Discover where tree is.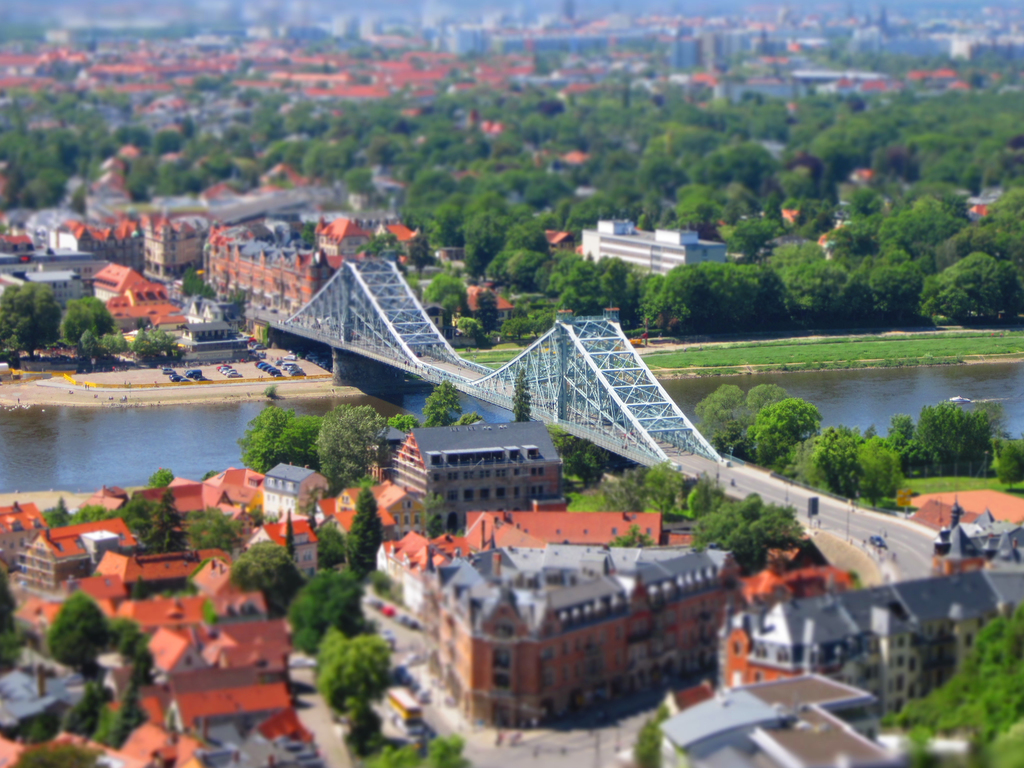
Discovered at pyautogui.locateOnScreen(913, 393, 1004, 477).
